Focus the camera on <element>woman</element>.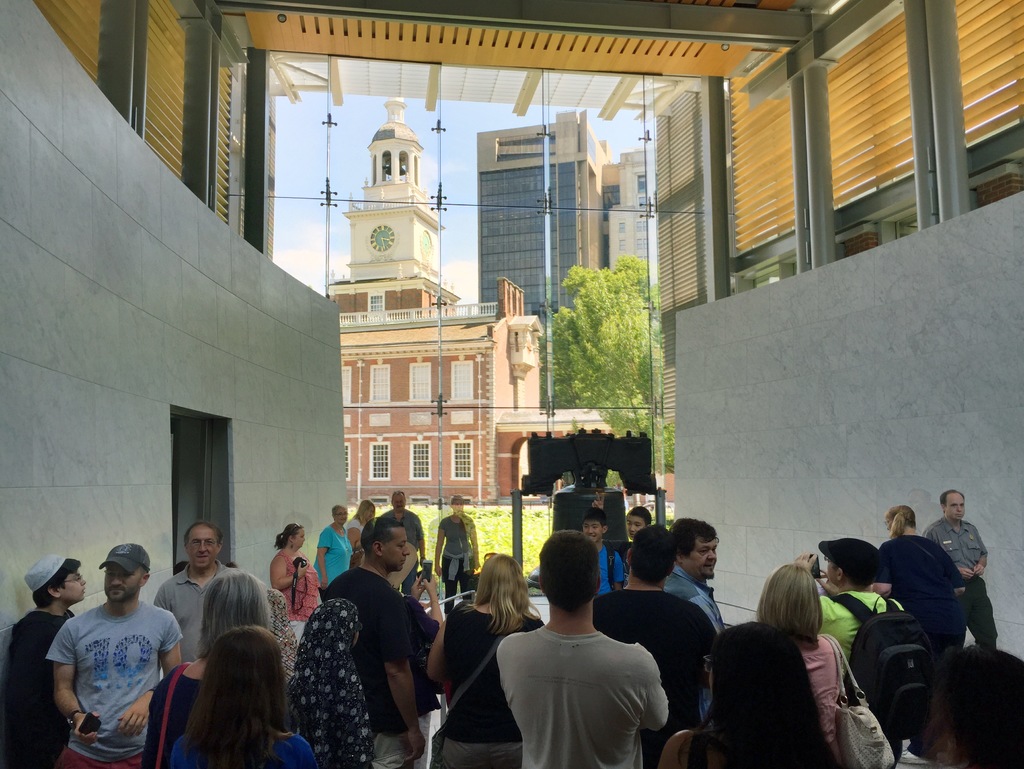
Focus region: 646,622,847,768.
